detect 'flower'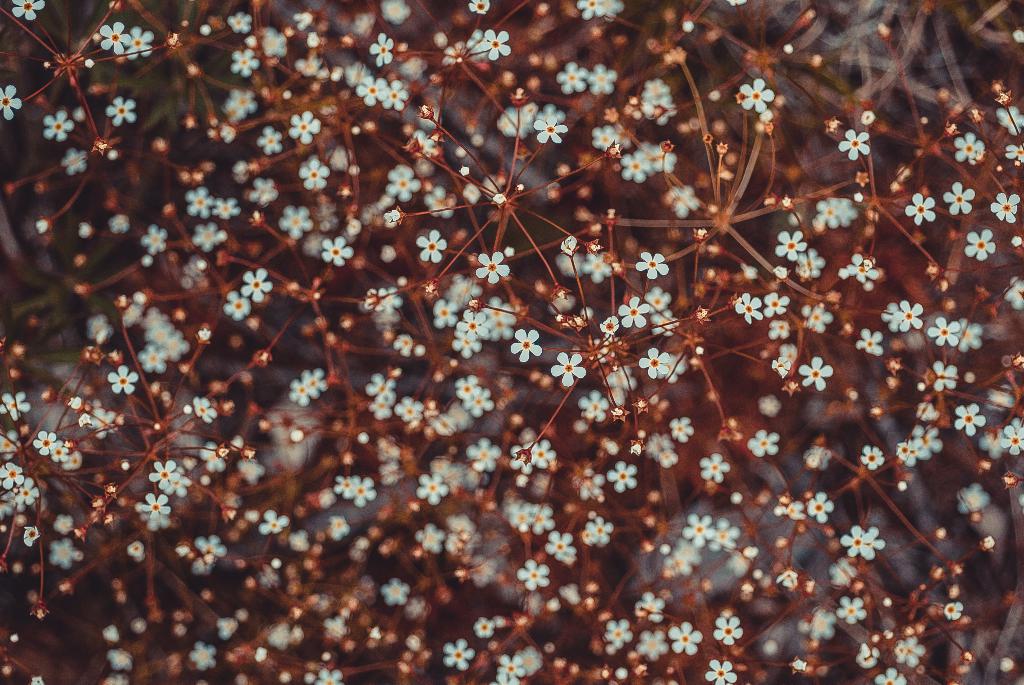
Rect(472, 246, 509, 290)
